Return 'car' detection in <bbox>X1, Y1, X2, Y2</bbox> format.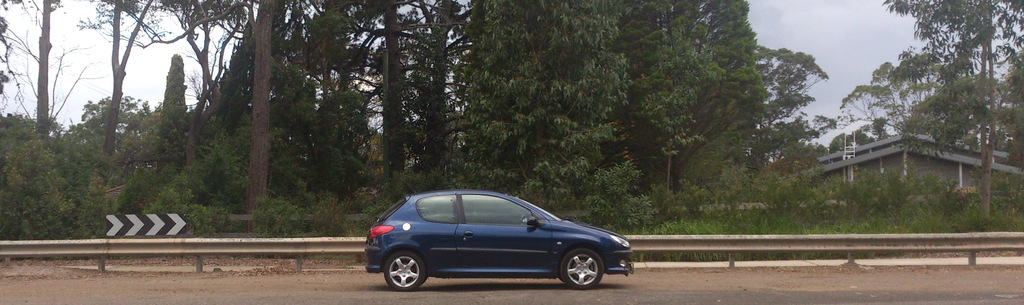
<bbox>361, 186, 643, 290</bbox>.
